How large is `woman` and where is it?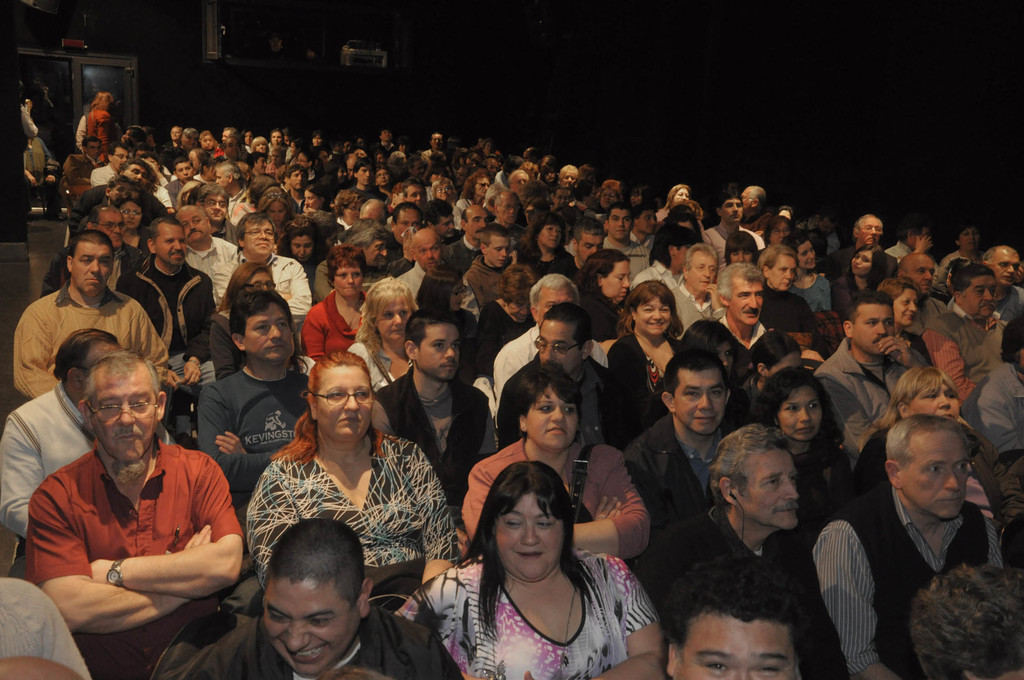
Bounding box: [302, 185, 339, 219].
